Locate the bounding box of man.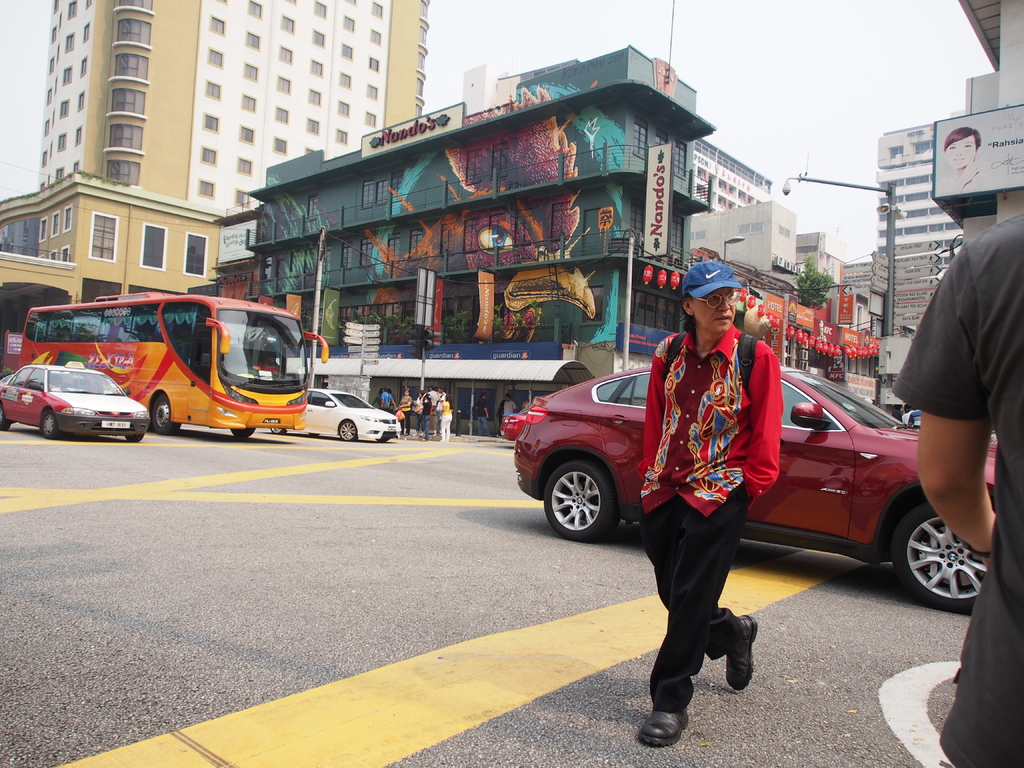
Bounding box: box(888, 214, 1023, 767).
